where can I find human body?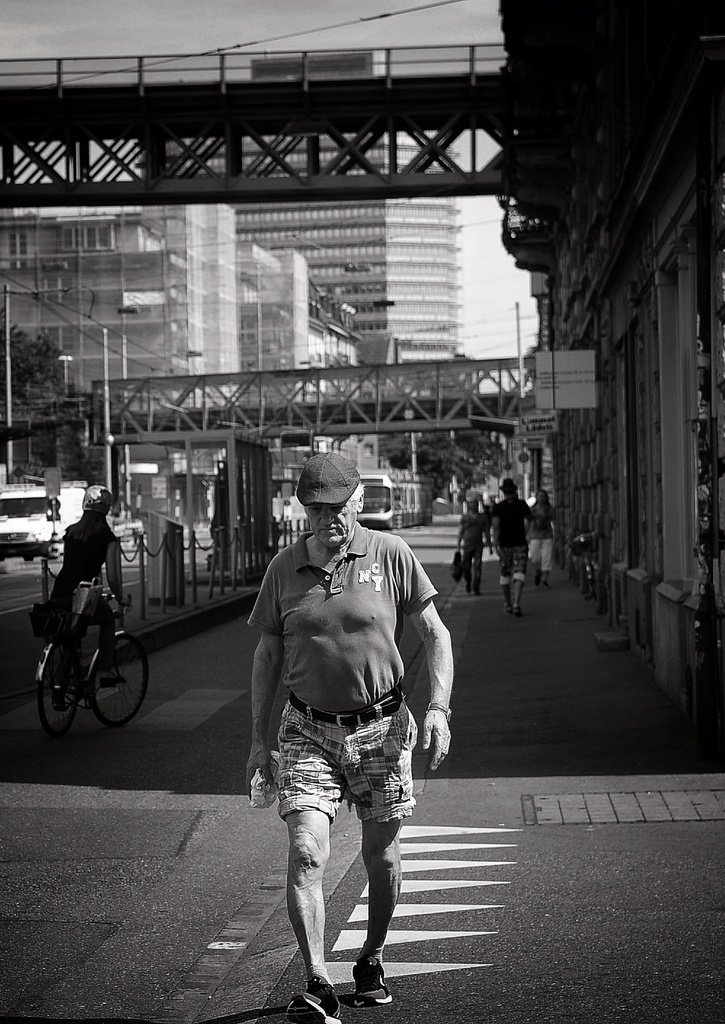
You can find it at <region>491, 494, 548, 614</region>.
